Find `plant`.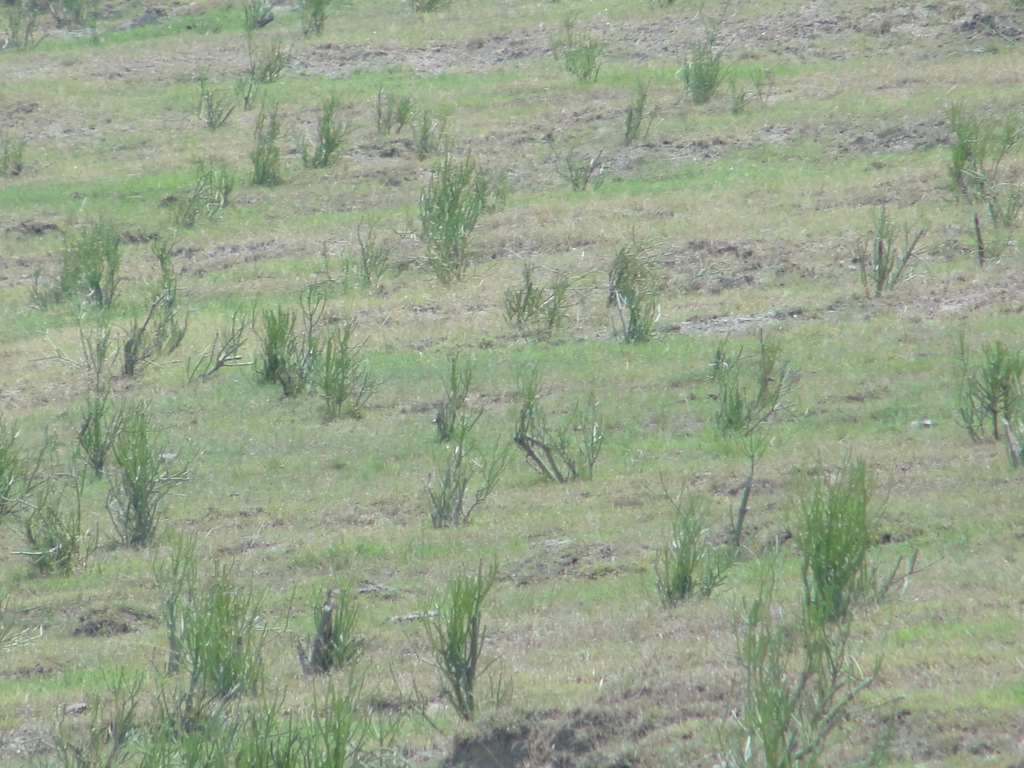
[200, 73, 237, 135].
